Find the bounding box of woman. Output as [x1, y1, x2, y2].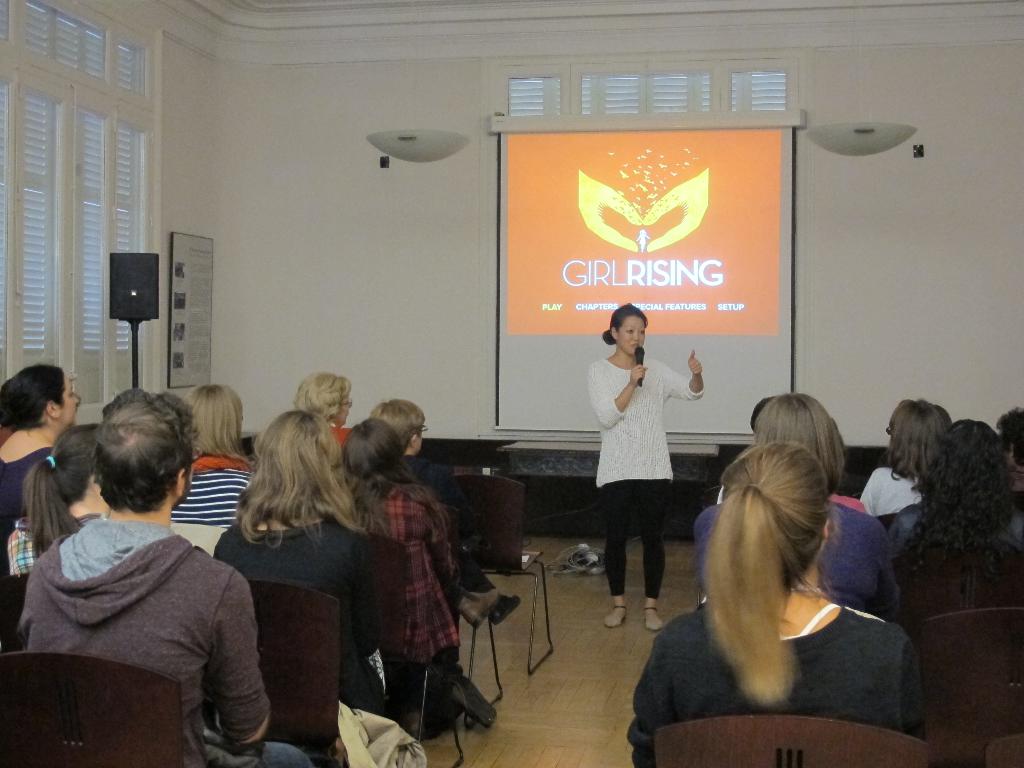
[15, 418, 100, 559].
